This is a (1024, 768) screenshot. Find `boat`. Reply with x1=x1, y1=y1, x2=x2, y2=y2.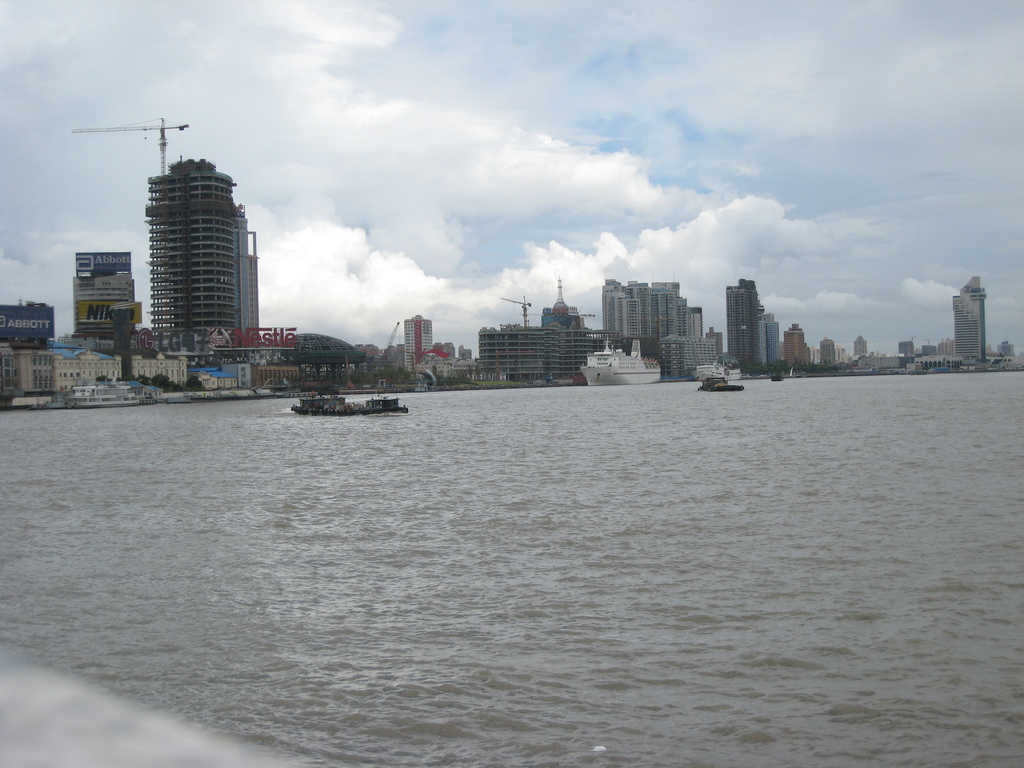
x1=701, y1=359, x2=744, y2=397.
